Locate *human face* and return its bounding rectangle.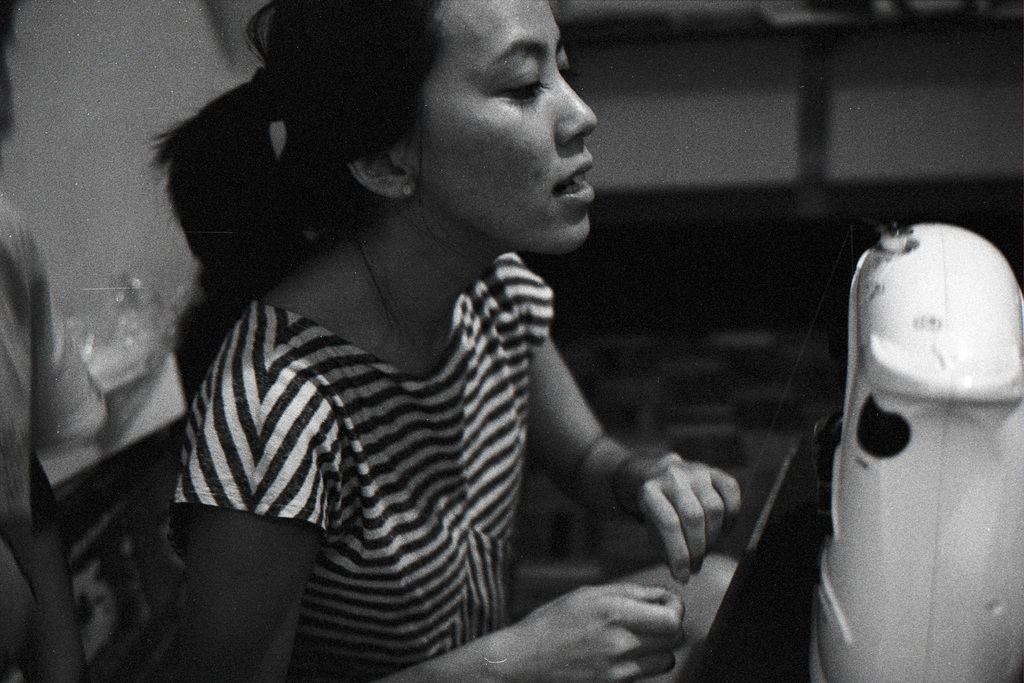
bbox(404, 0, 592, 251).
